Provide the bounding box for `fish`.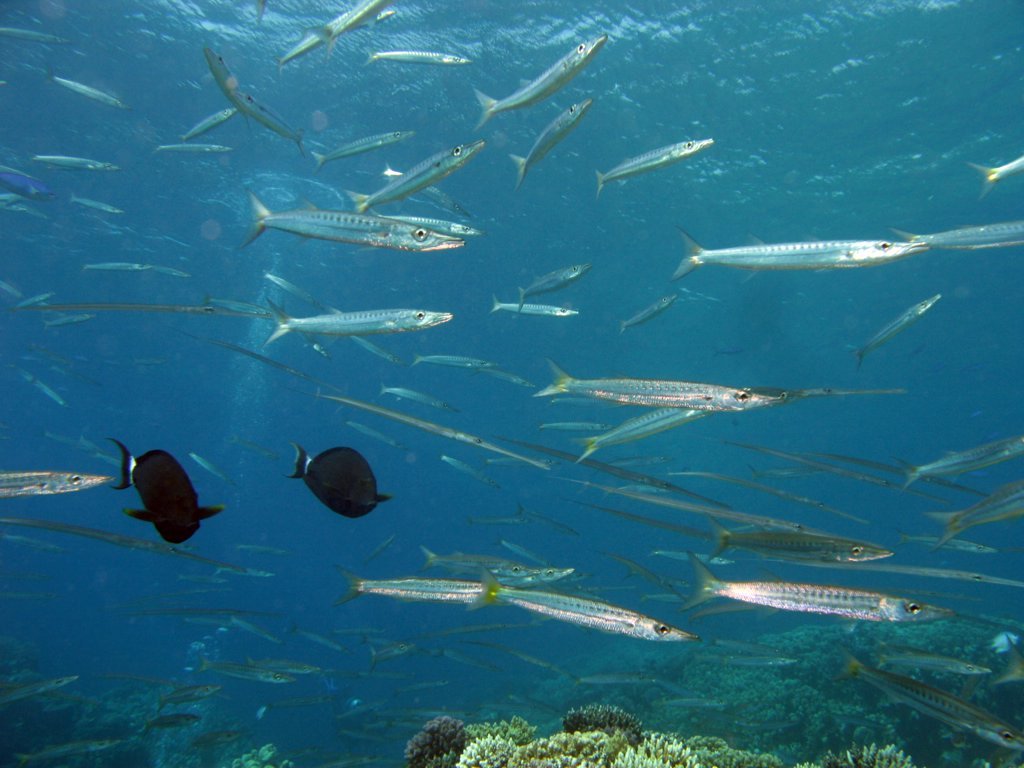
rect(288, 437, 390, 520).
